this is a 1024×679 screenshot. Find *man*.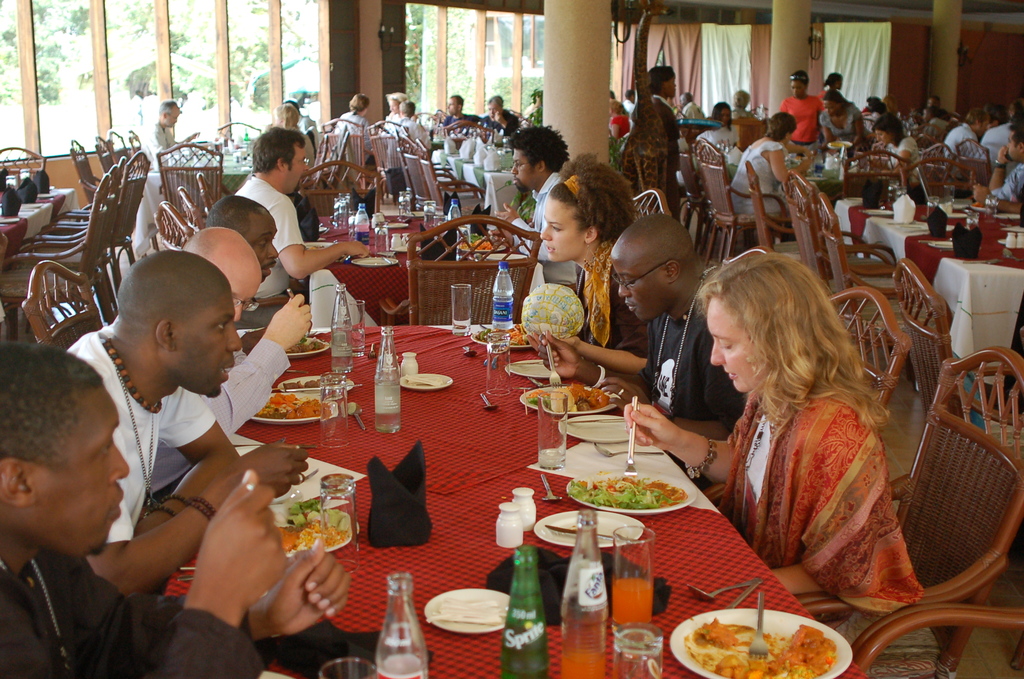
Bounding box: bbox(680, 90, 710, 124).
